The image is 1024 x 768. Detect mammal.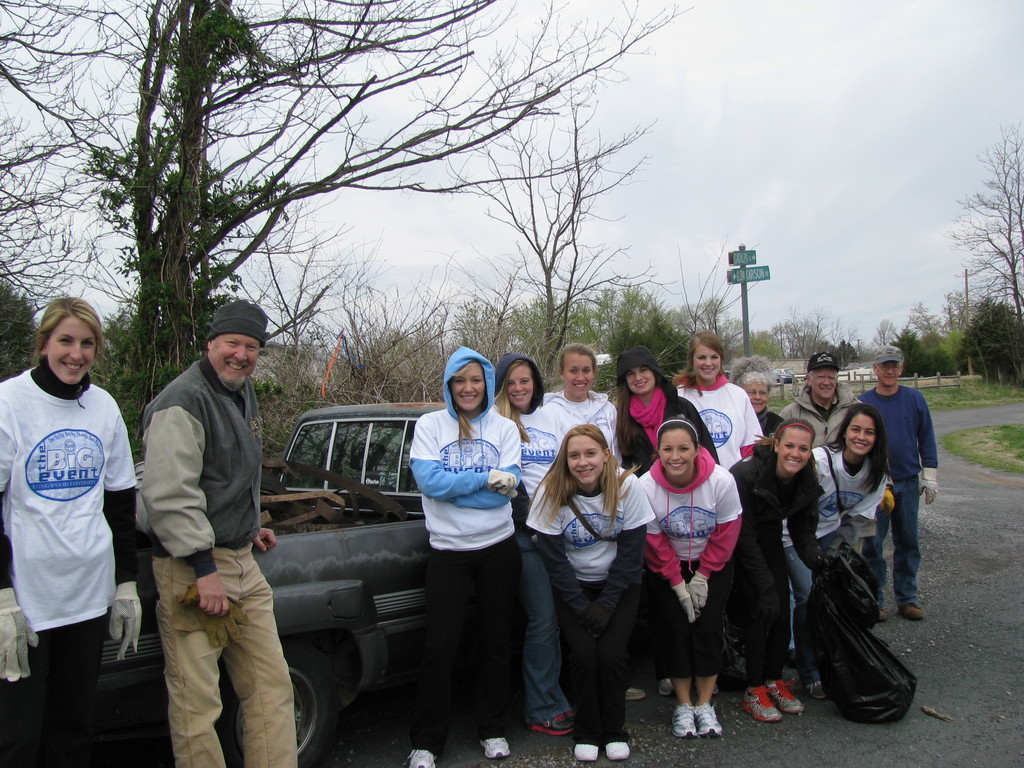
Detection: {"x1": 668, "y1": 330, "x2": 766, "y2": 695}.
